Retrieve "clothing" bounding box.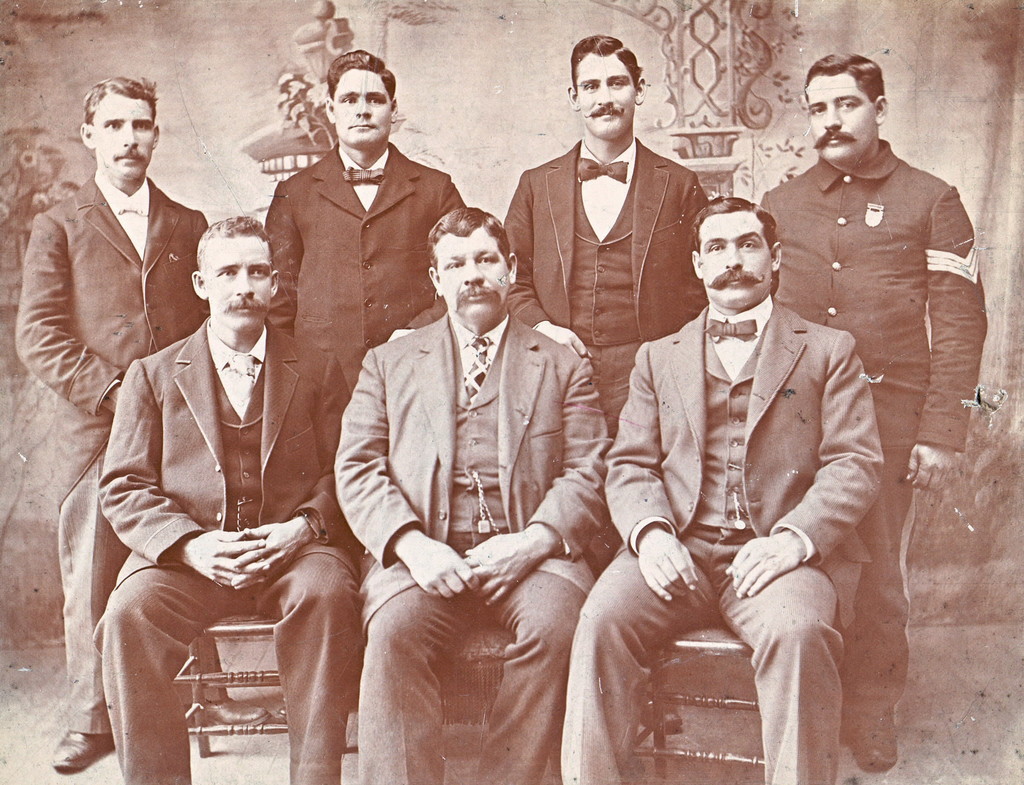
Bounding box: (x1=761, y1=152, x2=990, y2=736).
